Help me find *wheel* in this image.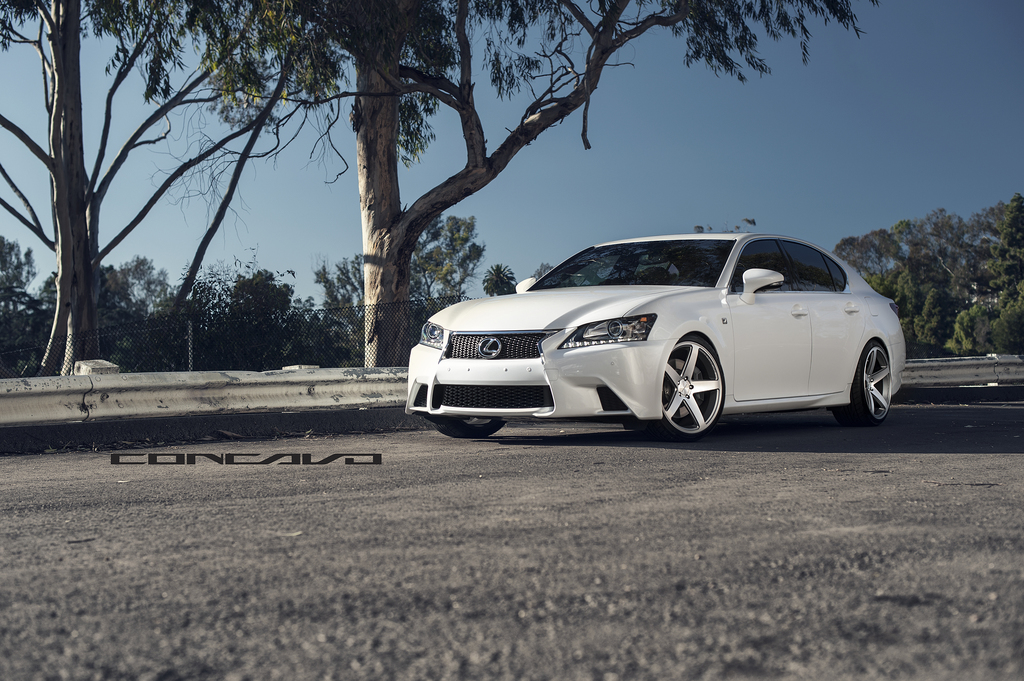
Found it: <bbox>829, 340, 892, 424</bbox>.
